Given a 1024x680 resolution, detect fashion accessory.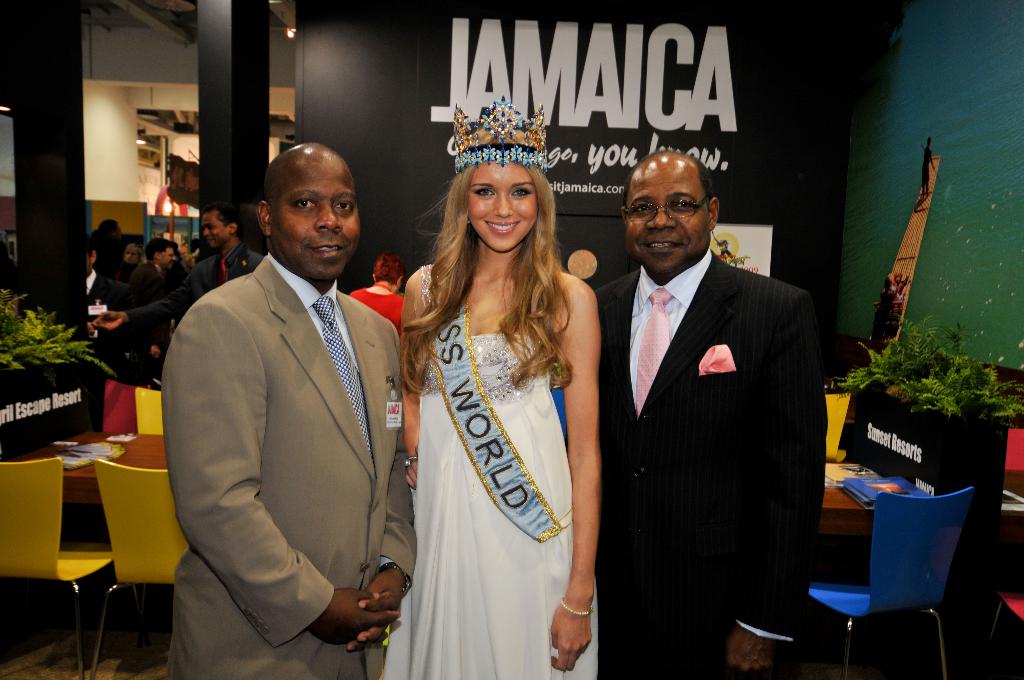
bbox=(560, 598, 596, 612).
